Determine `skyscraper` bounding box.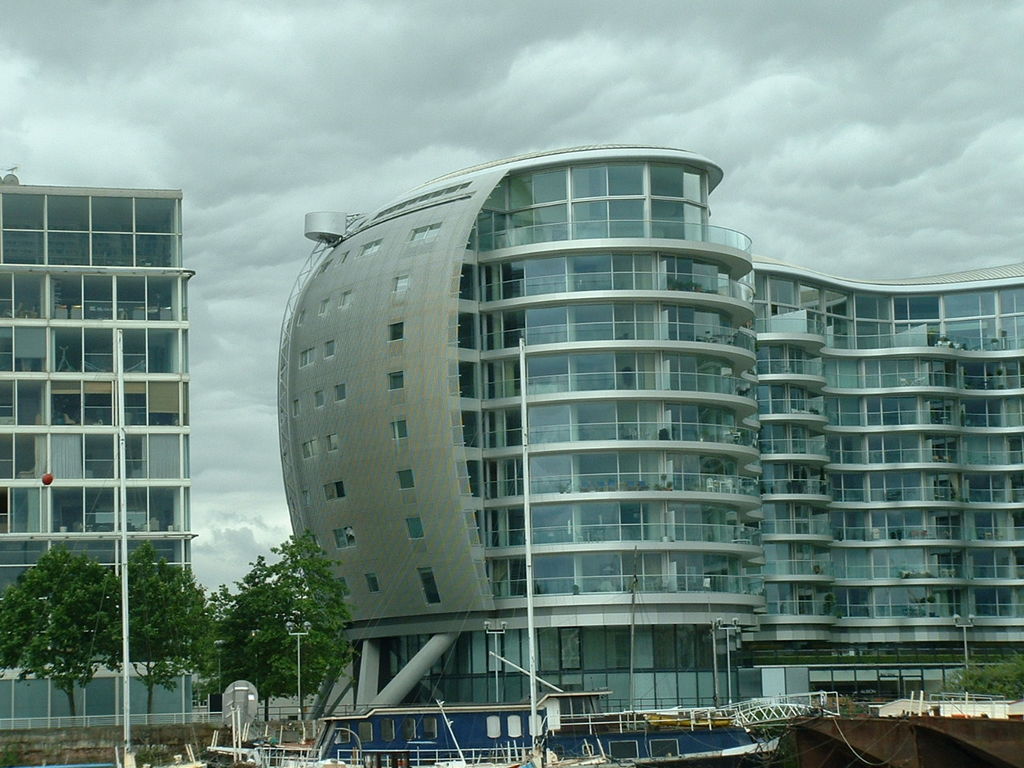
Determined: (x1=215, y1=147, x2=939, y2=733).
